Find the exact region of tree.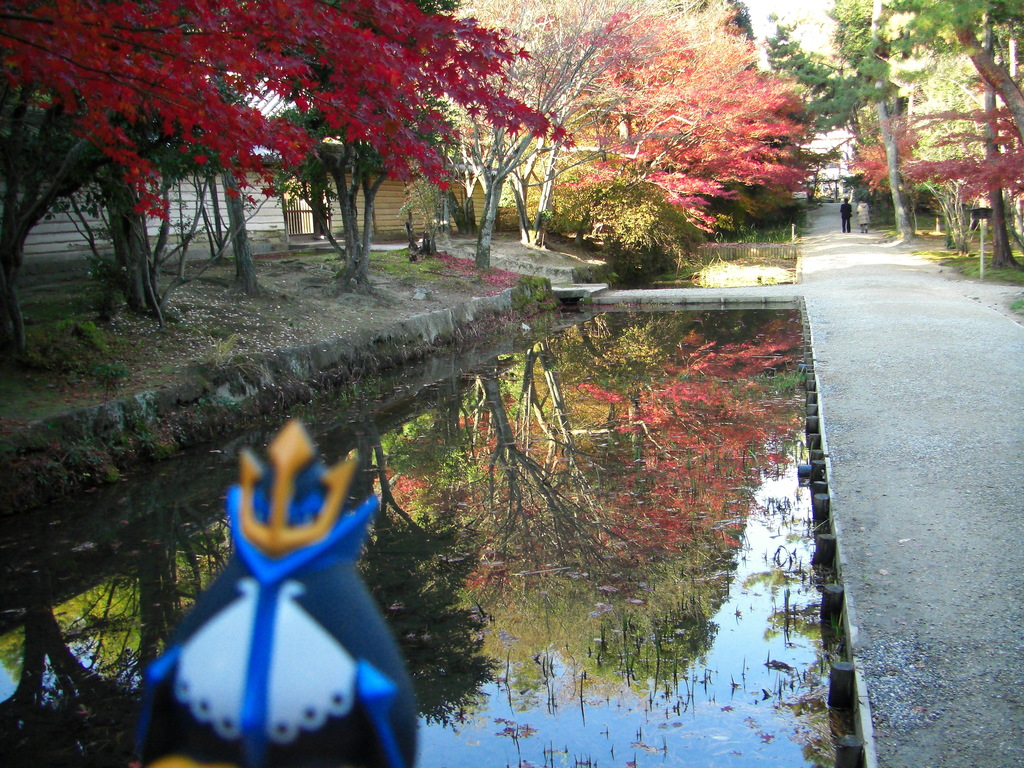
Exact region: <box>0,0,575,369</box>.
